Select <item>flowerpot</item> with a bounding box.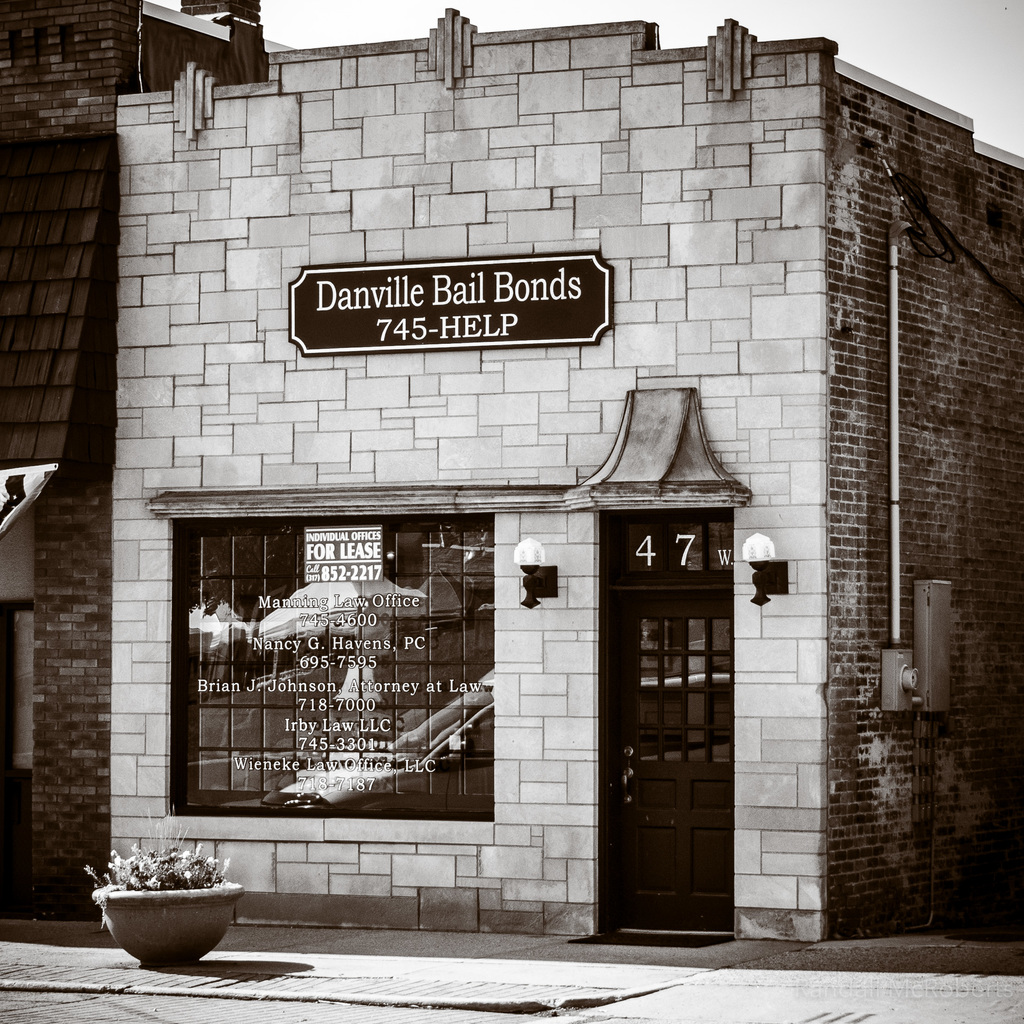
left=91, top=877, right=248, bottom=980.
